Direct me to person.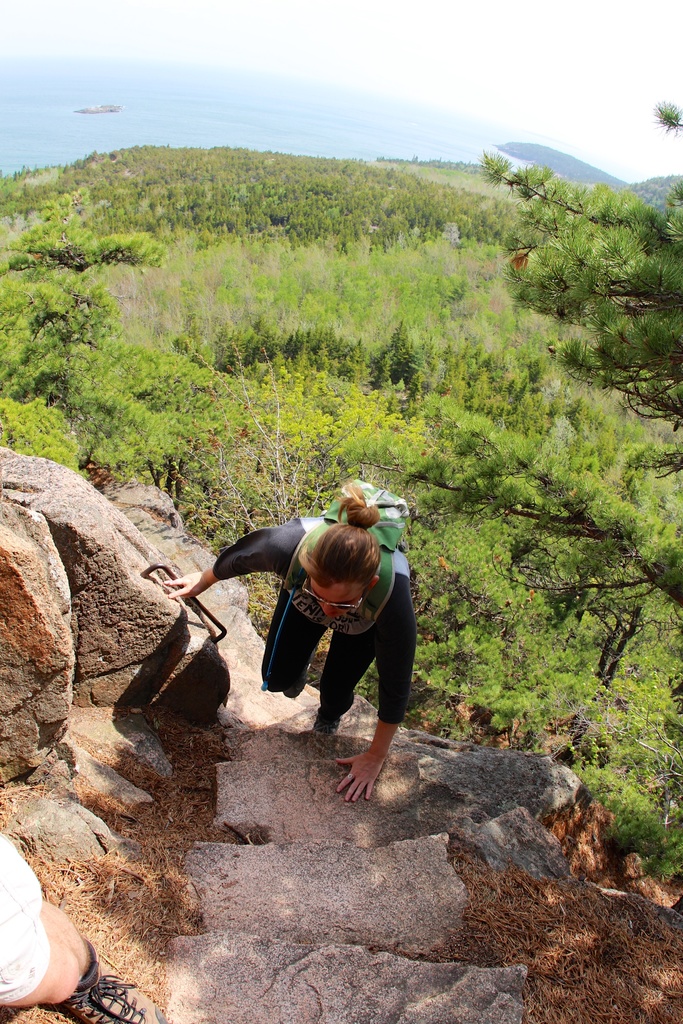
Direction: 0, 826, 170, 1023.
